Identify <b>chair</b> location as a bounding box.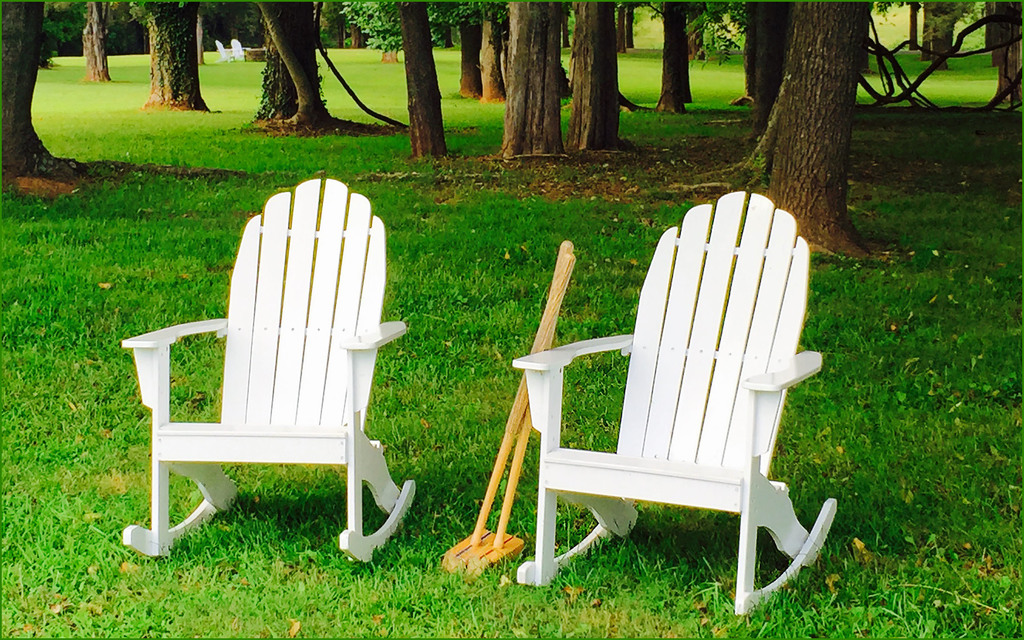
[501,192,841,634].
